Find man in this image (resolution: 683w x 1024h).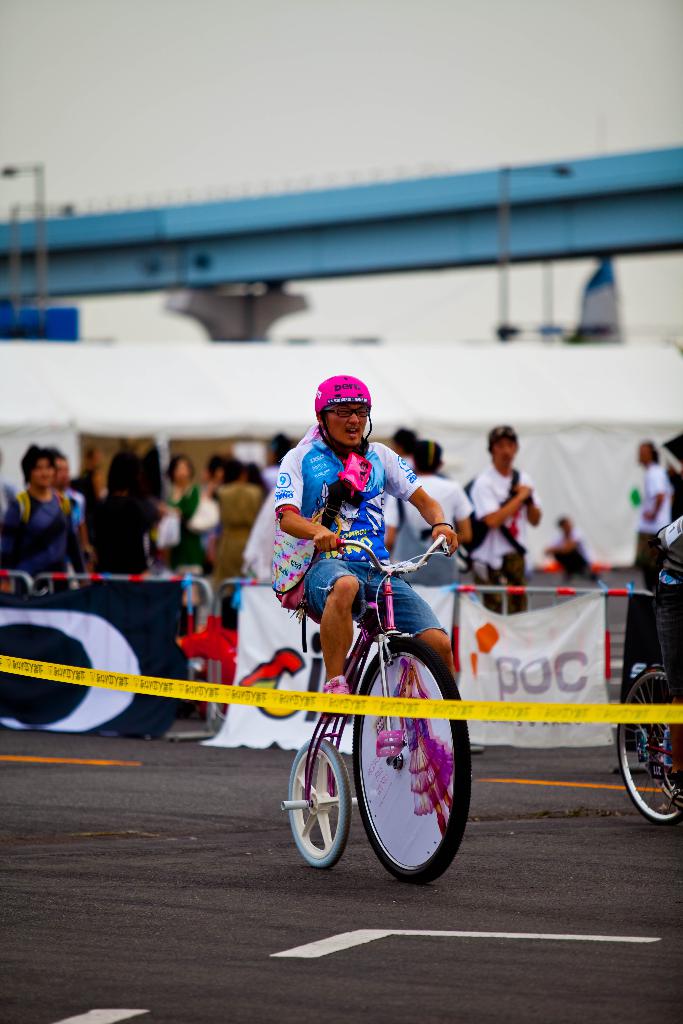
rect(630, 433, 677, 580).
